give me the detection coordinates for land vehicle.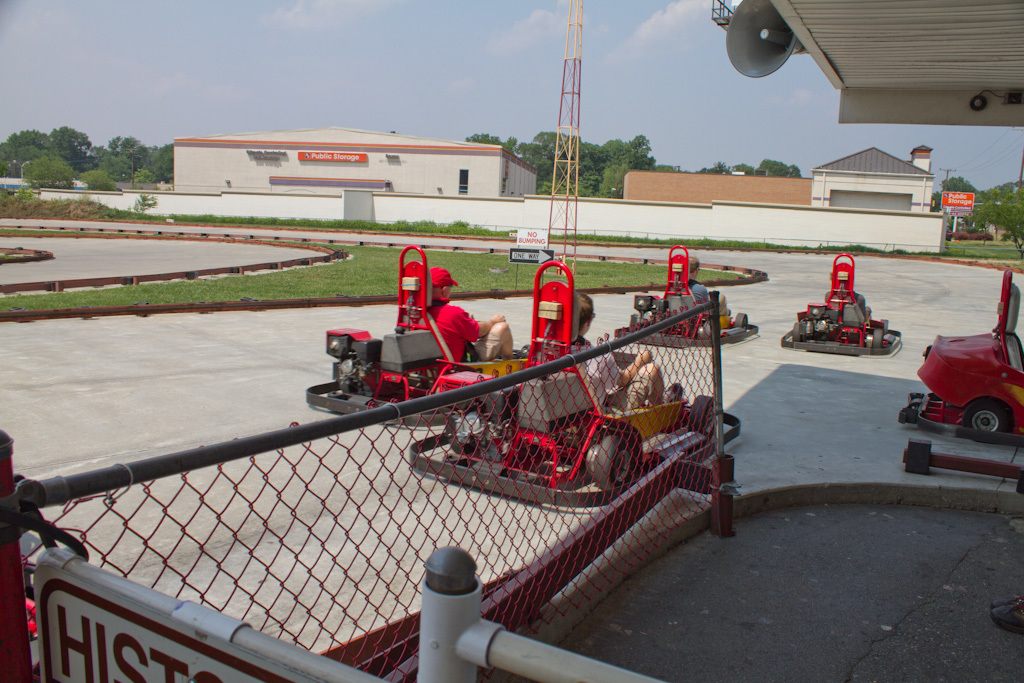
select_region(411, 256, 743, 507).
